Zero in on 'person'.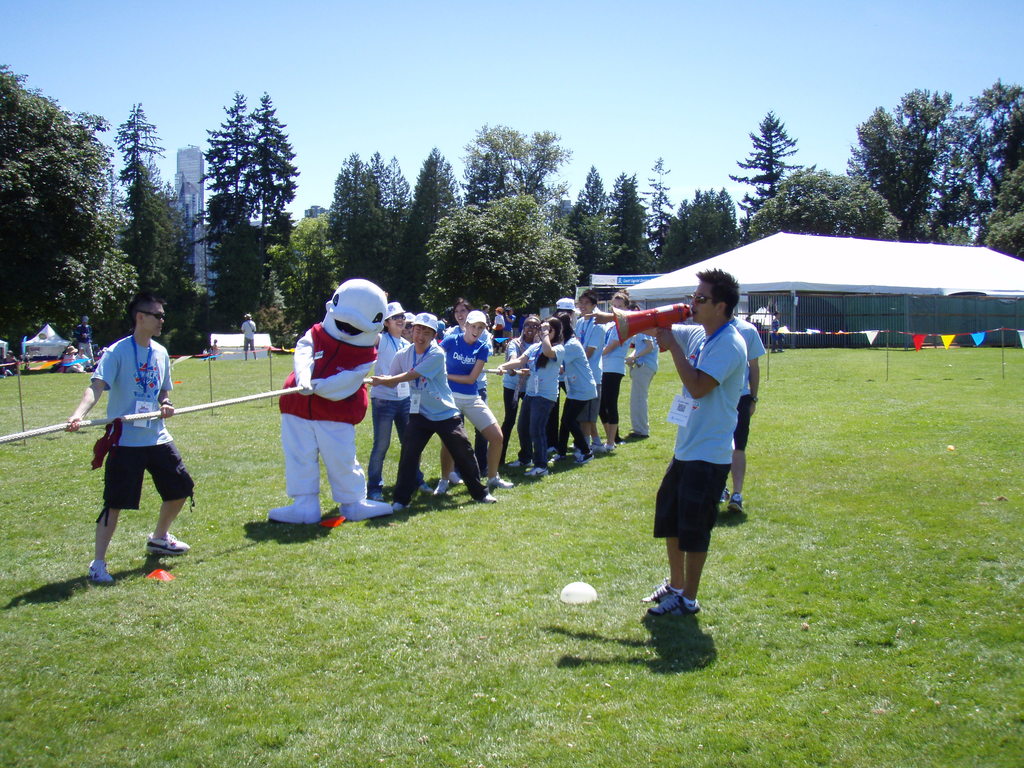
Zeroed in: l=584, t=268, r=747, b=616.
